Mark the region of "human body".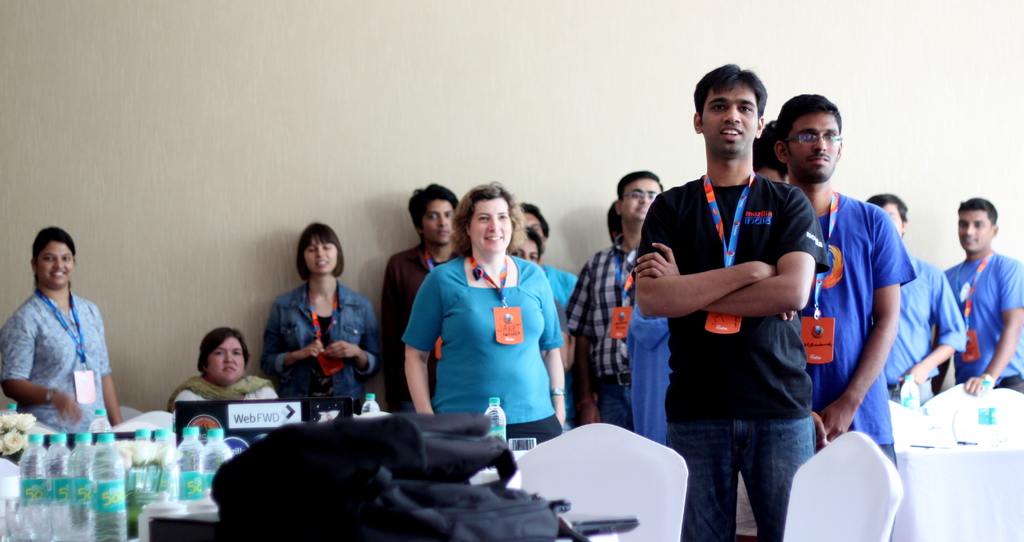
Region: bbox=(933, 196, 1023, 397).
